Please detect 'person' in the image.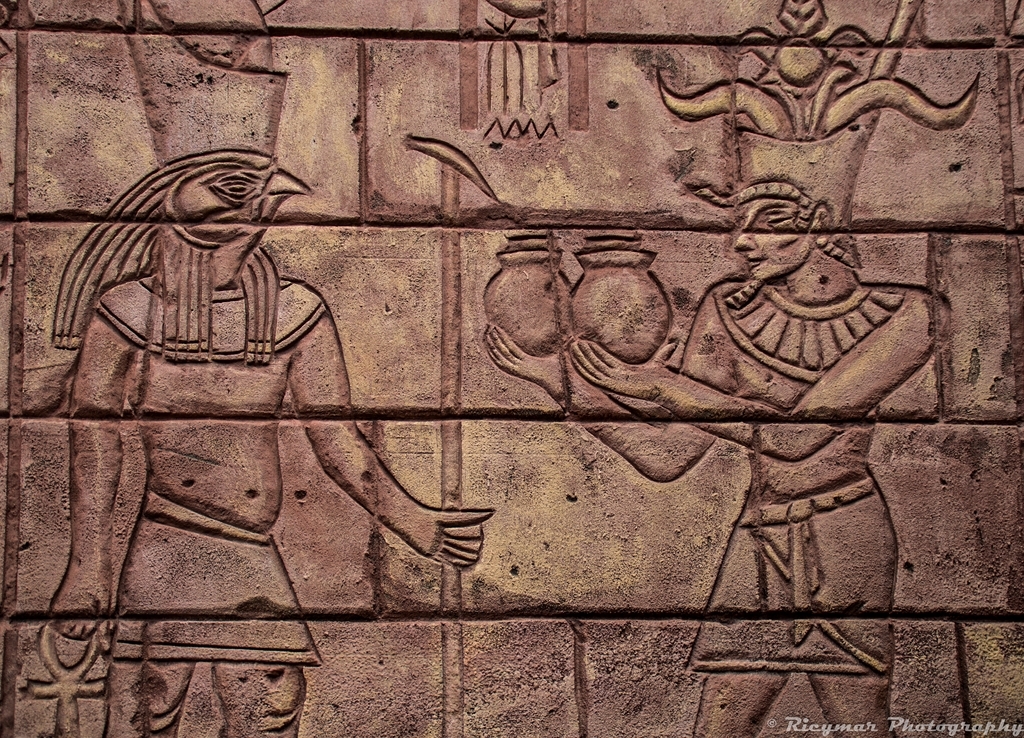
crop(481, 115, 954, 737).
